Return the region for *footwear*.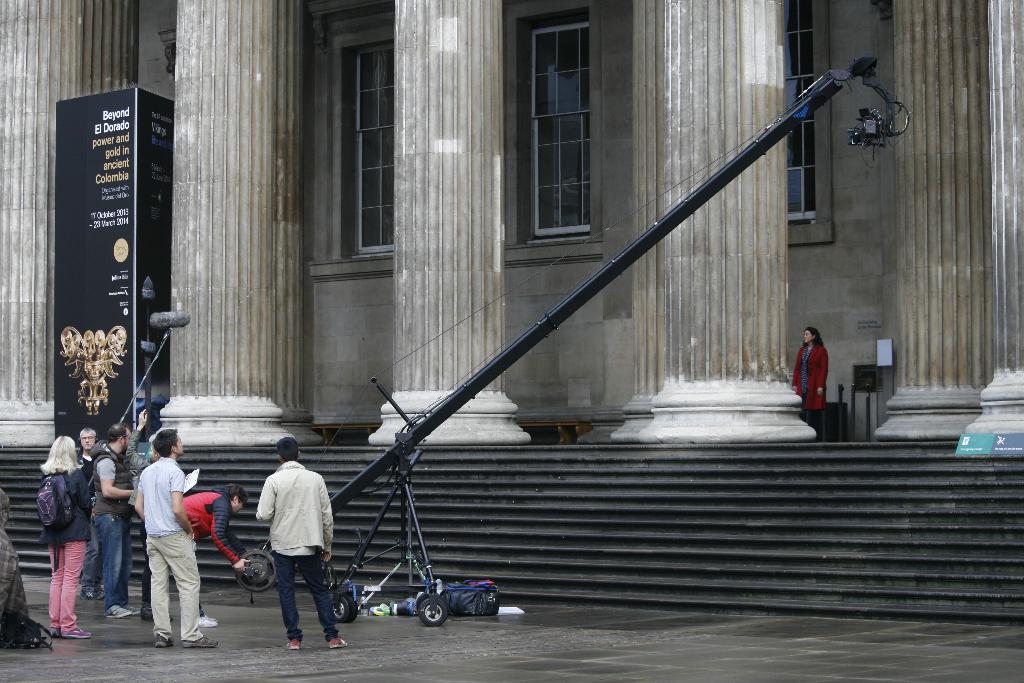
<box>201,615,220,626</box>.
